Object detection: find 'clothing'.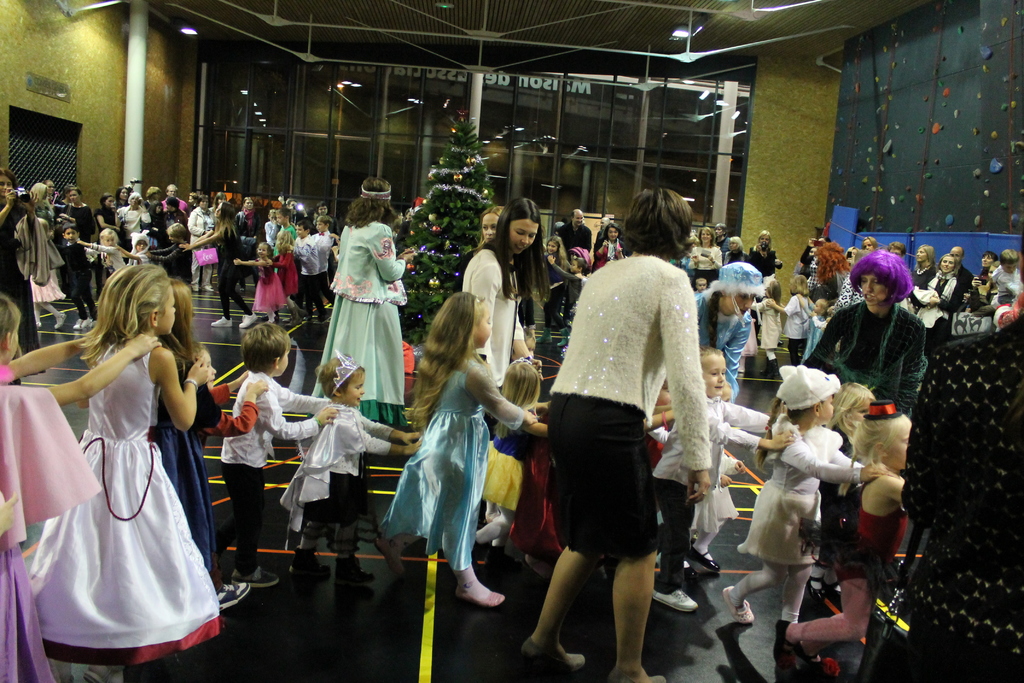
x1=741, y1=242, x2=783, y2=276.
